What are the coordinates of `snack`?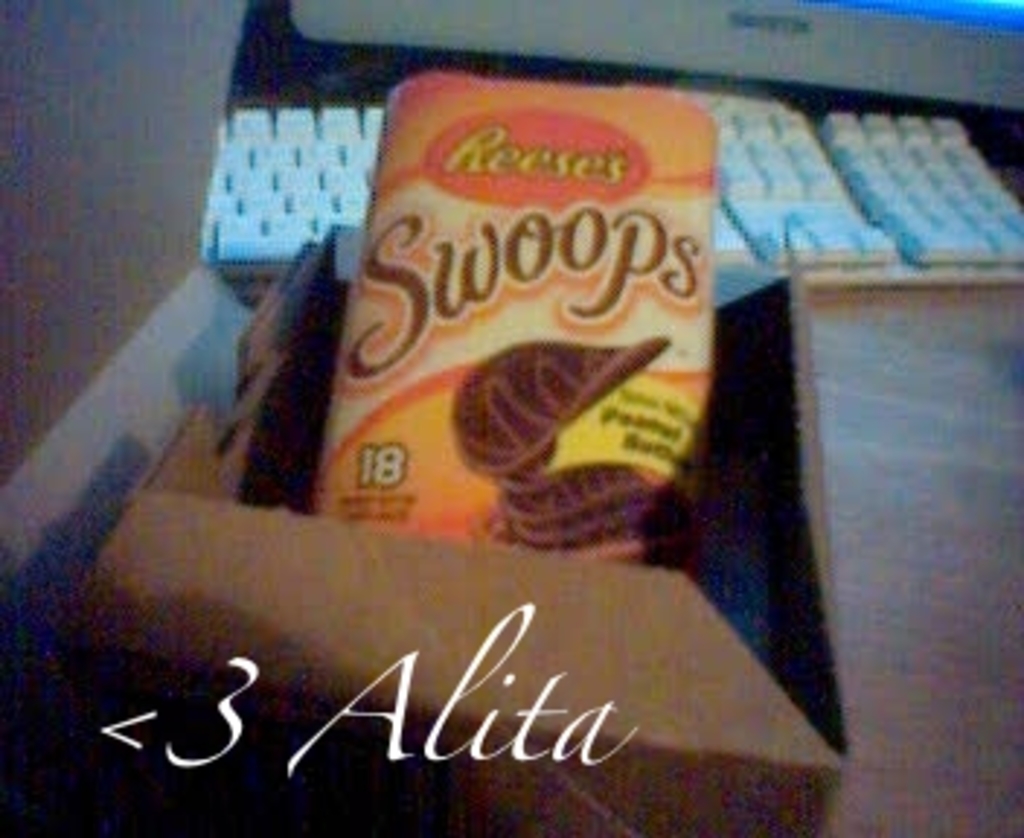
Rect(454, 335, 692, 567).
